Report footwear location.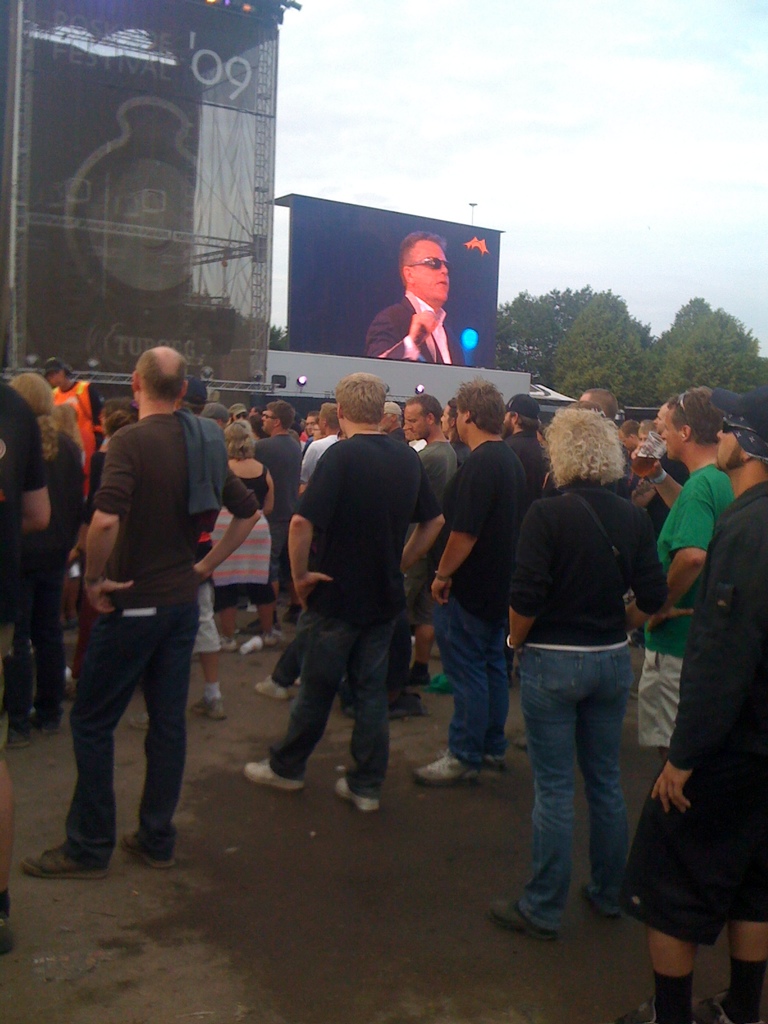
Report: [x1=20, y1=844, x2=109, y2=870].
